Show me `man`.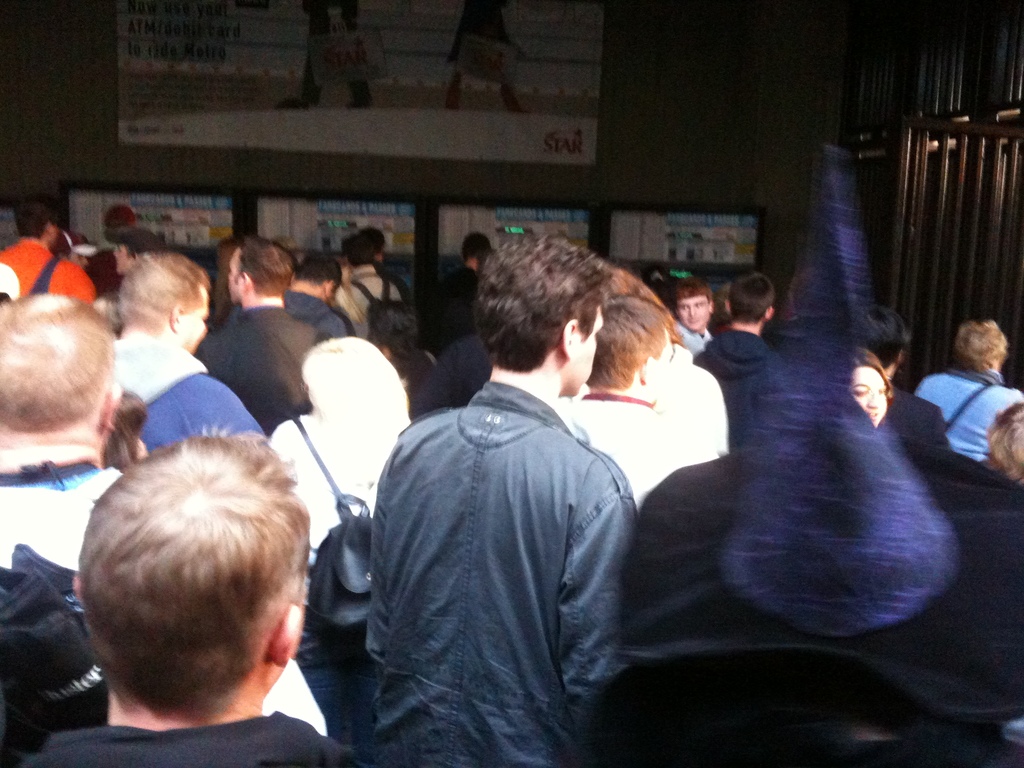
`man` is here: <region>859, 303, 954, 449</region>.
